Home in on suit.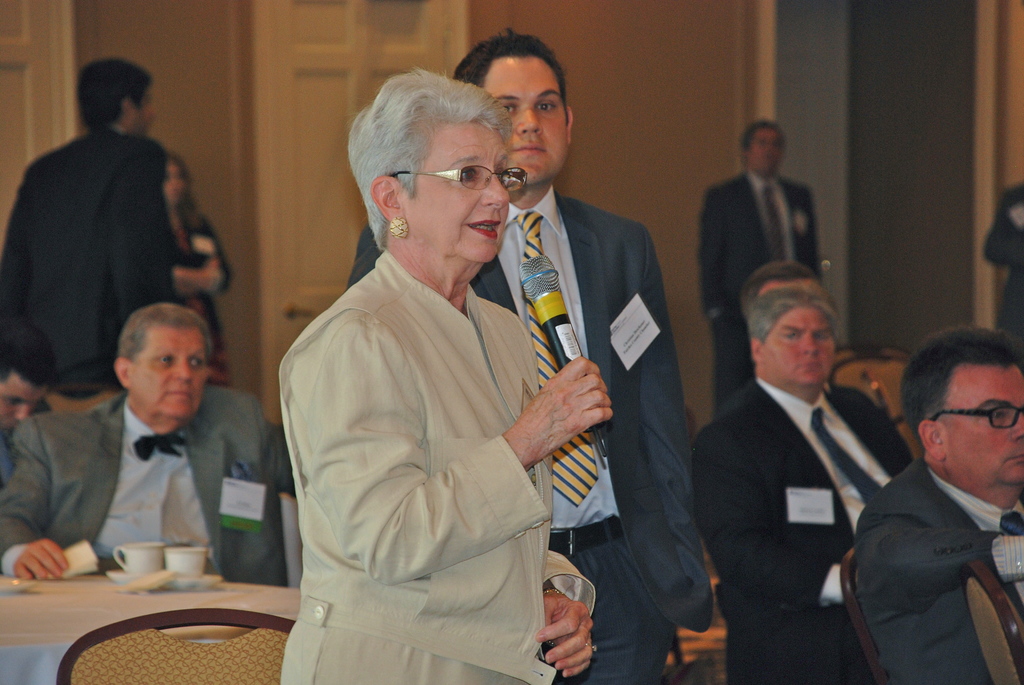
Homed in at 984/185/1023/359.
